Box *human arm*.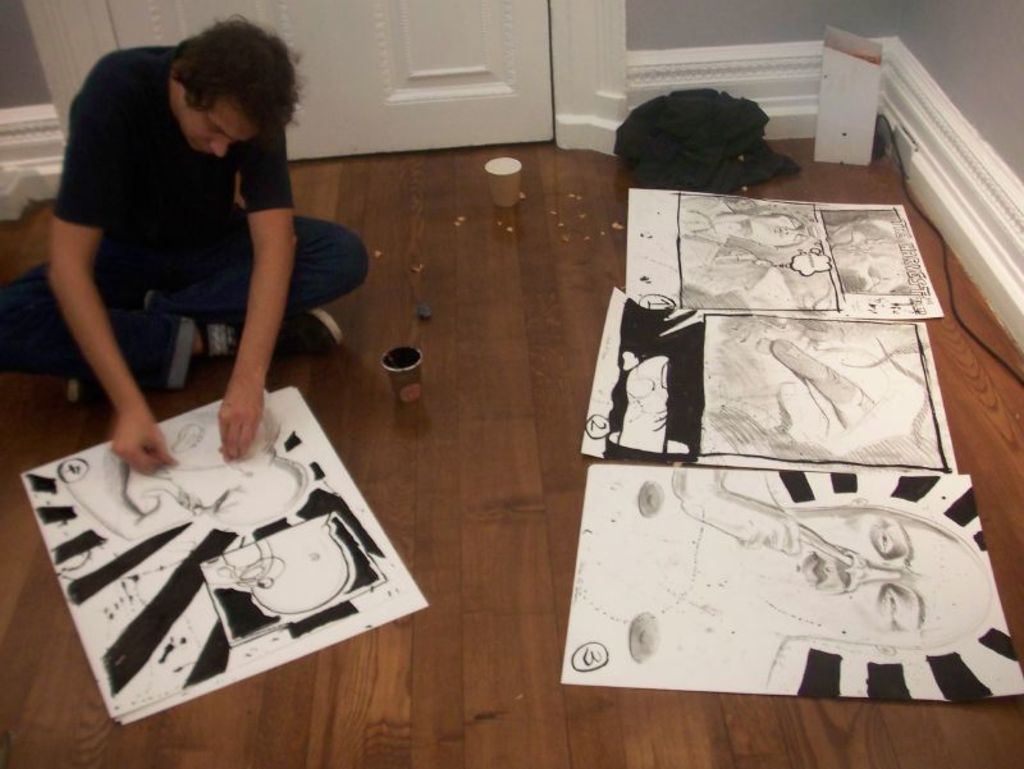
Rect(187, 128, 306, 484).
